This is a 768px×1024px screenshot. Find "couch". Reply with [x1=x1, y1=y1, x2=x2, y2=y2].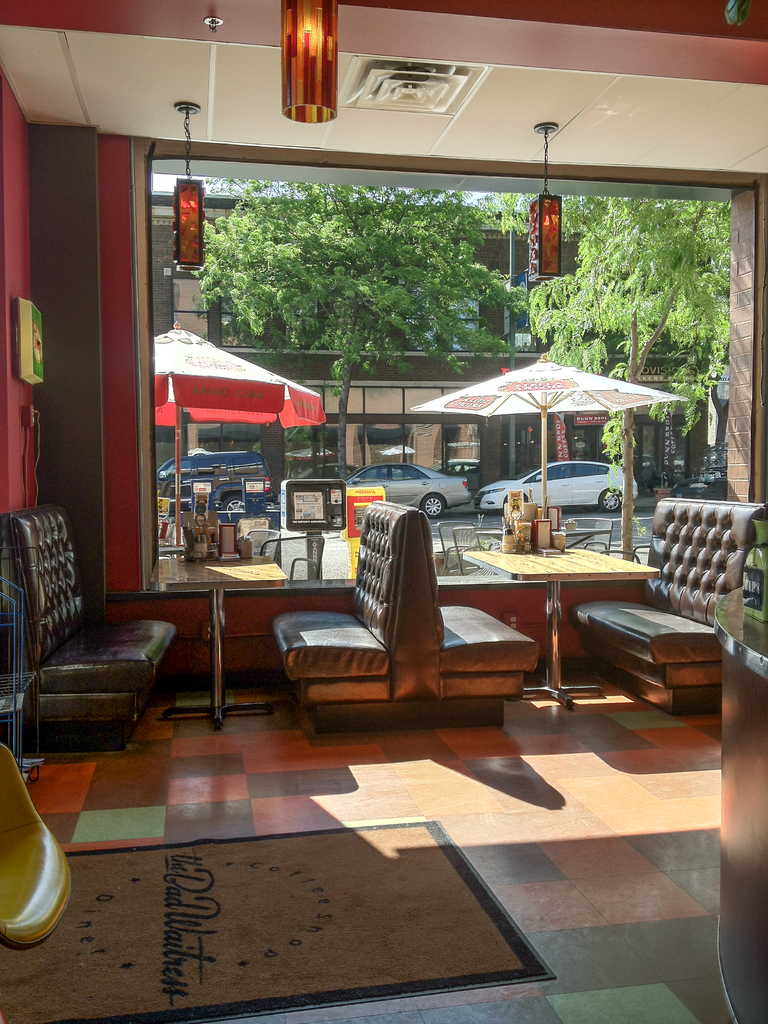
[x1=267, y1=509, x2=532, y2=728].
